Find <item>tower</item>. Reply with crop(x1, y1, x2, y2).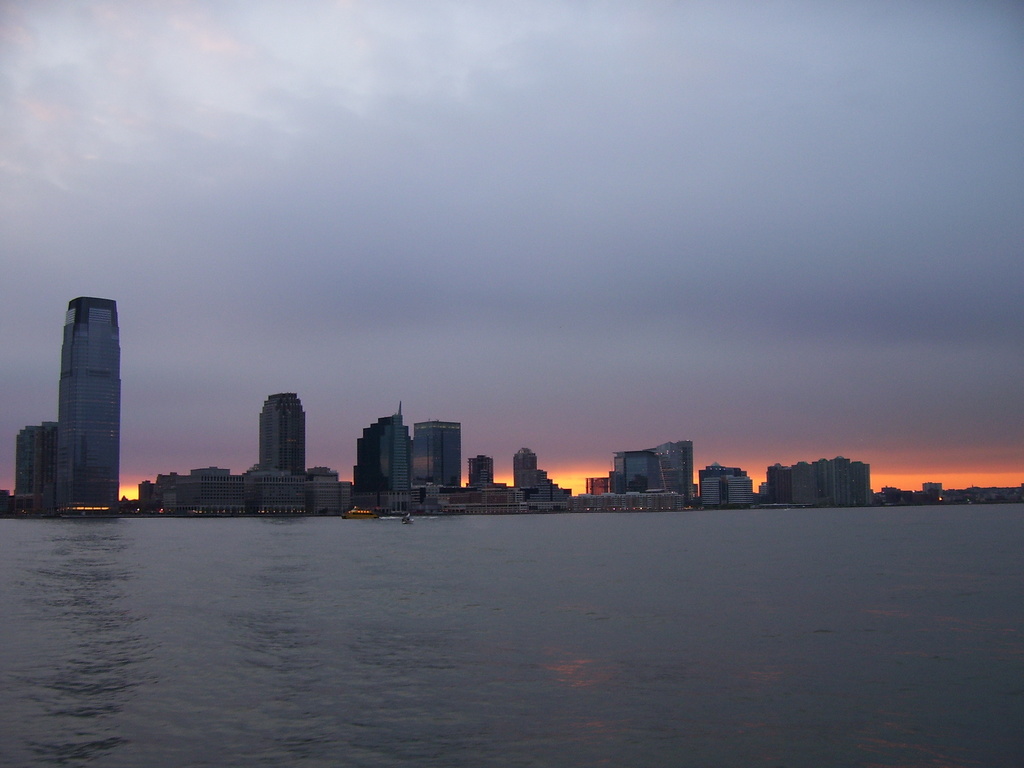
crop(508, 445, 537, 491).
